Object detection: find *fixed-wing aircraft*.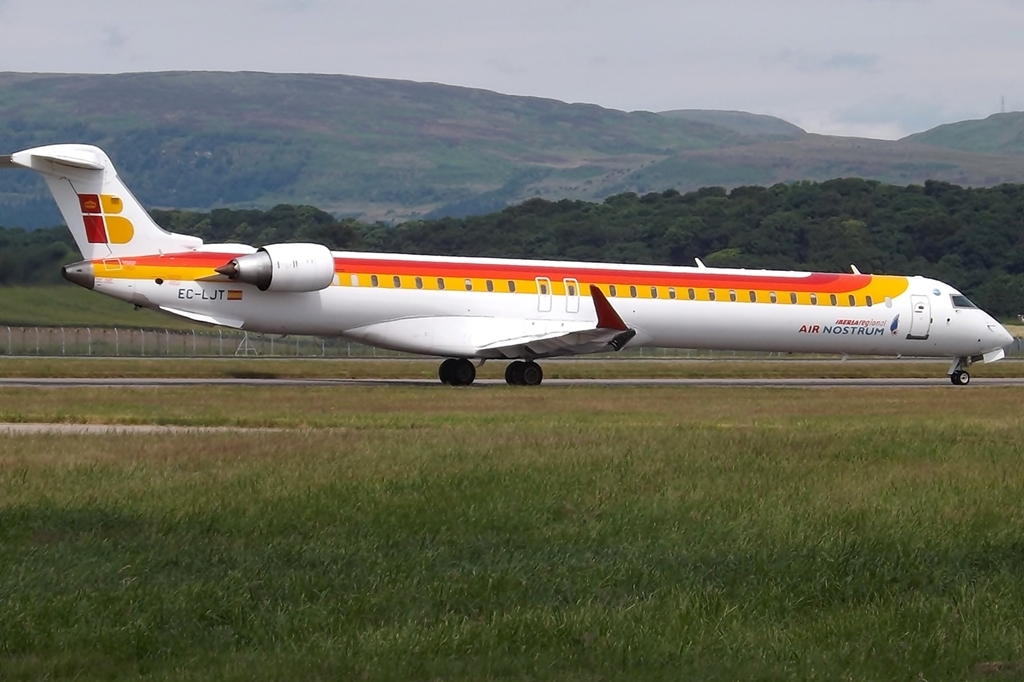
bbox=[2, 141, 1015, 383].
